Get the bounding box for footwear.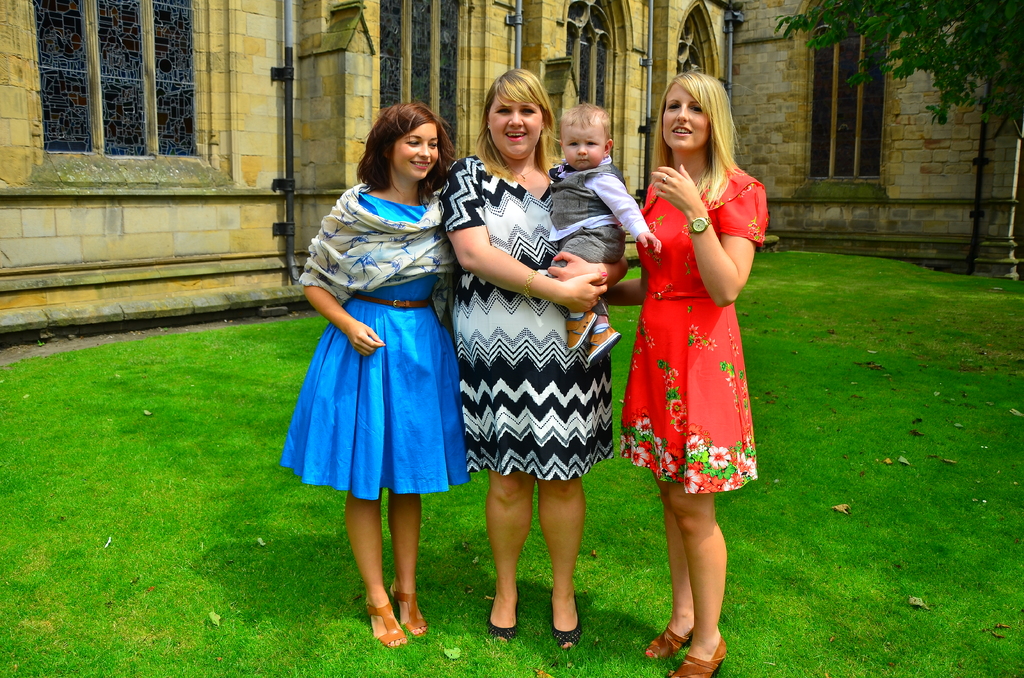
<box>552,590,584,657</box>.
